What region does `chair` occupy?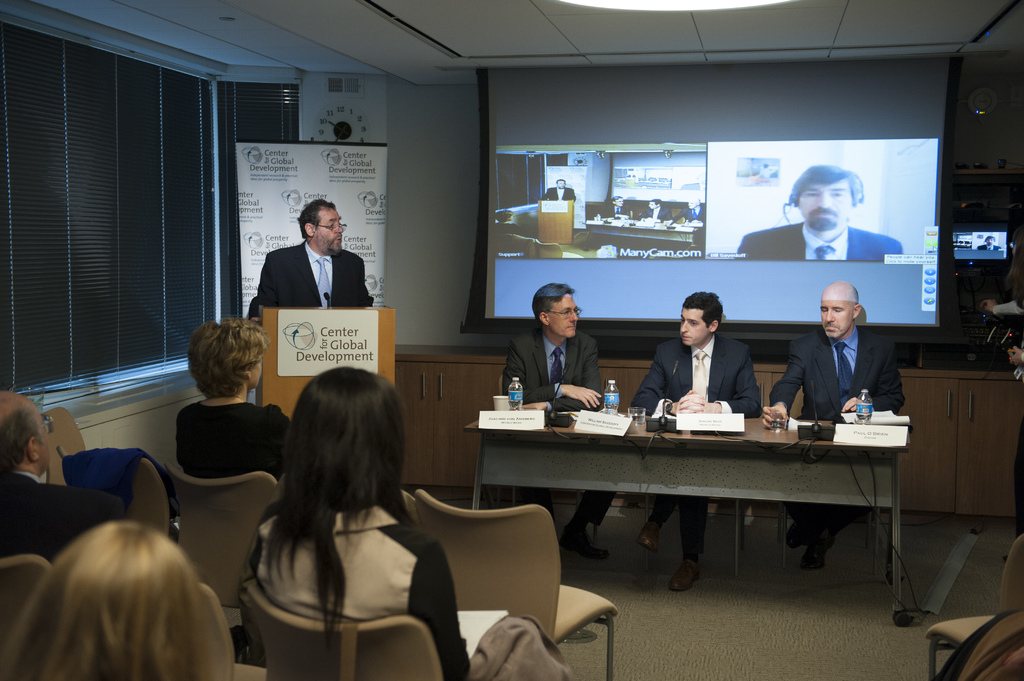
0, 551, 52, 639.
